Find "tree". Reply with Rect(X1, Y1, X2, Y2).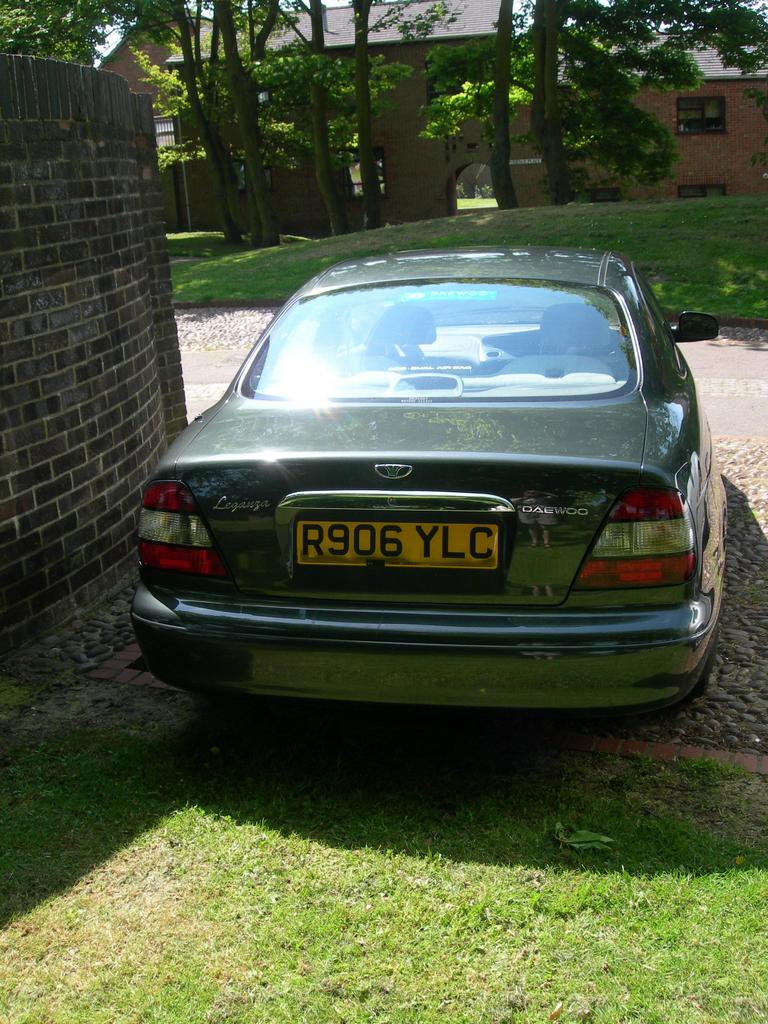
Rect(345, 0, 465, 235).
